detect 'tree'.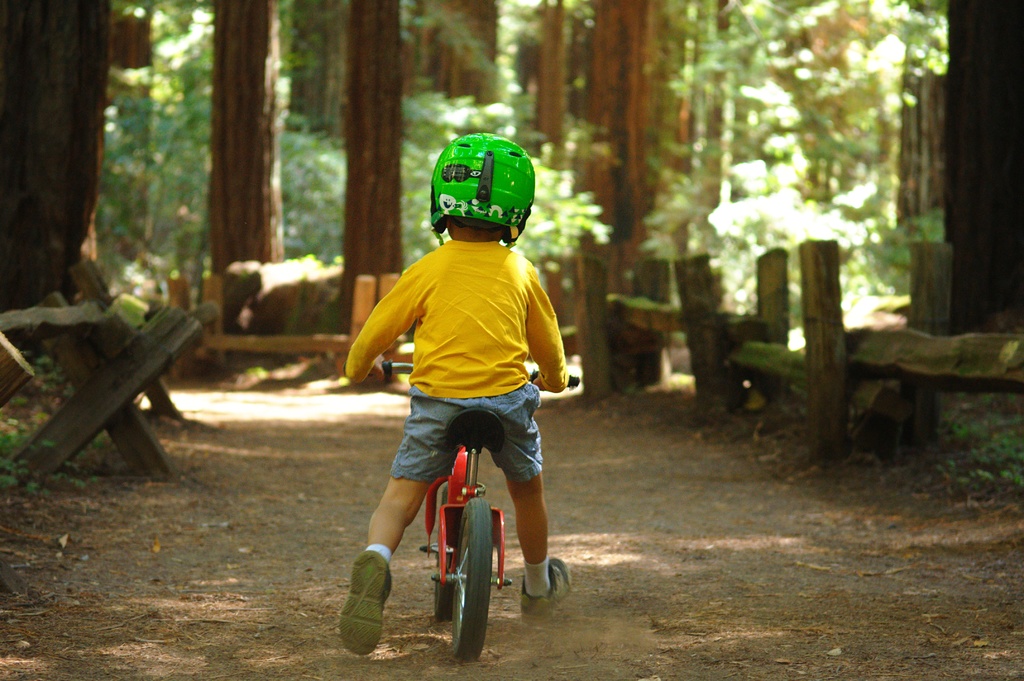
Detected at box=[344, 2, 406, 310].
